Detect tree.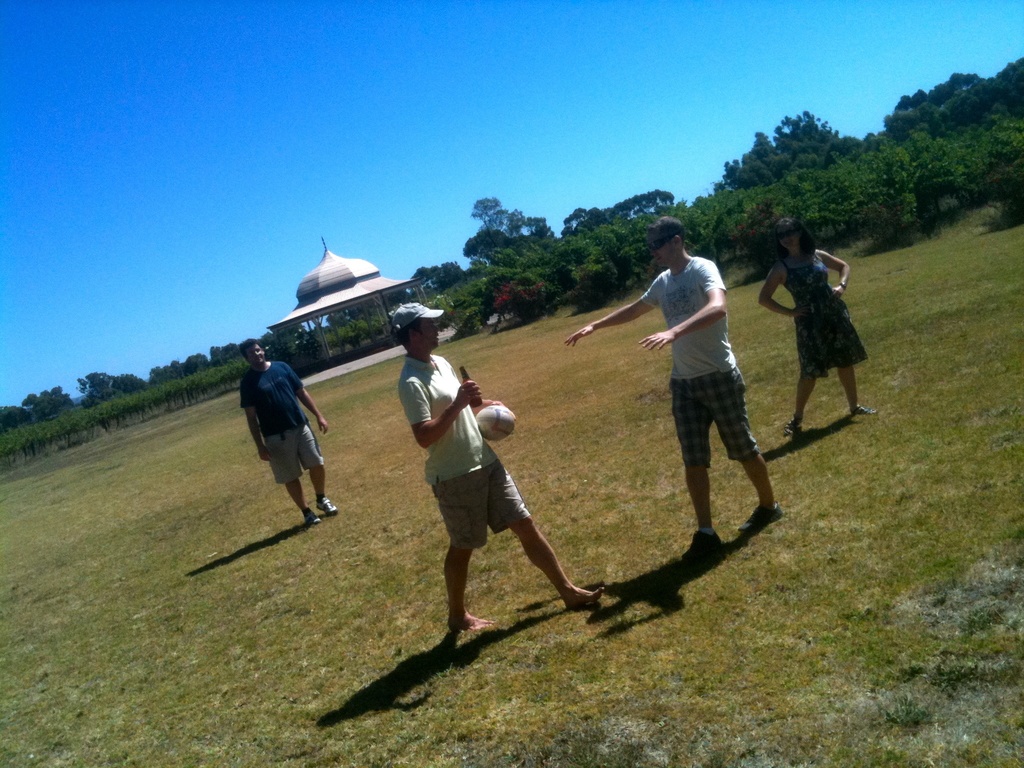
Detected at [x1=433, y1=257, x2=469, y2=294].
